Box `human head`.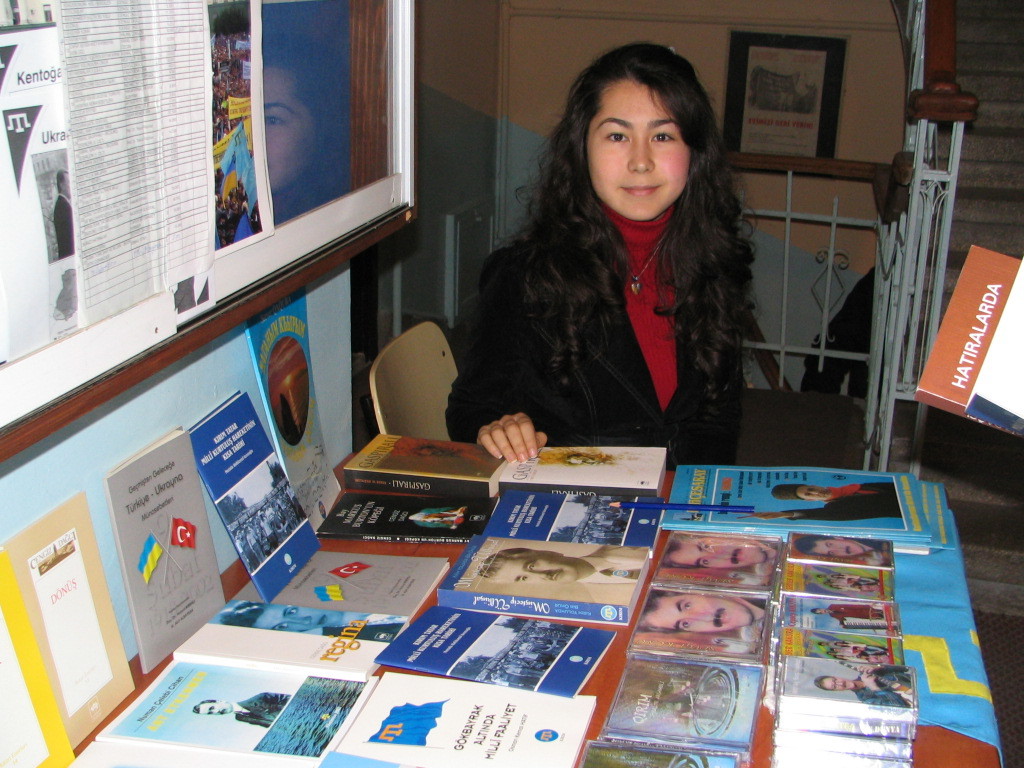
192:696:228:717.
